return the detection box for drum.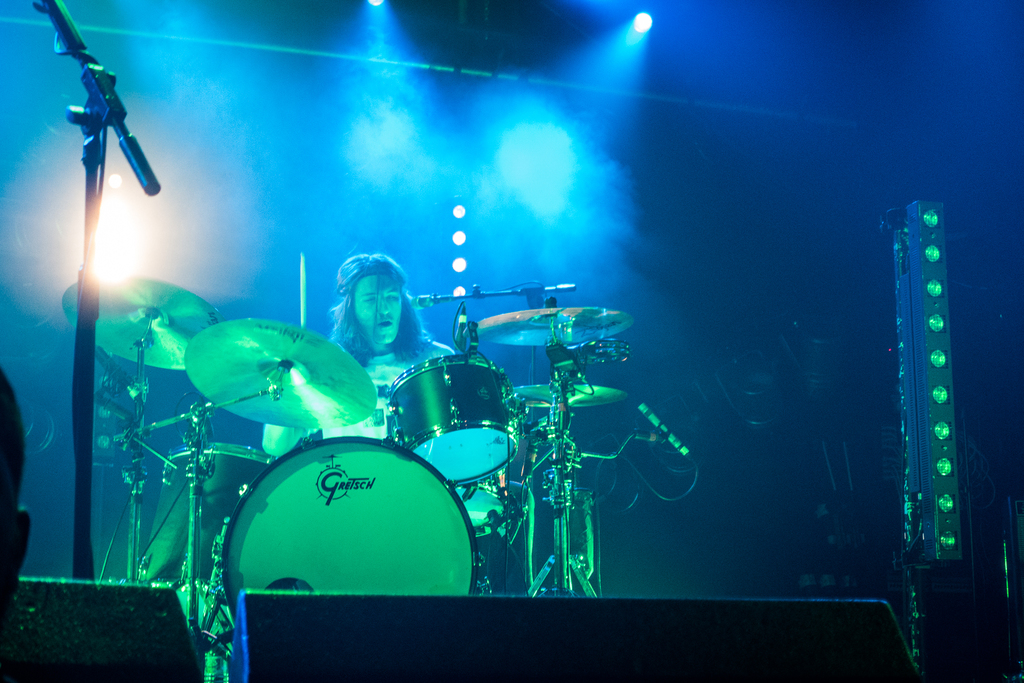
x1=179 y1=428 x2=486 y2=605.
